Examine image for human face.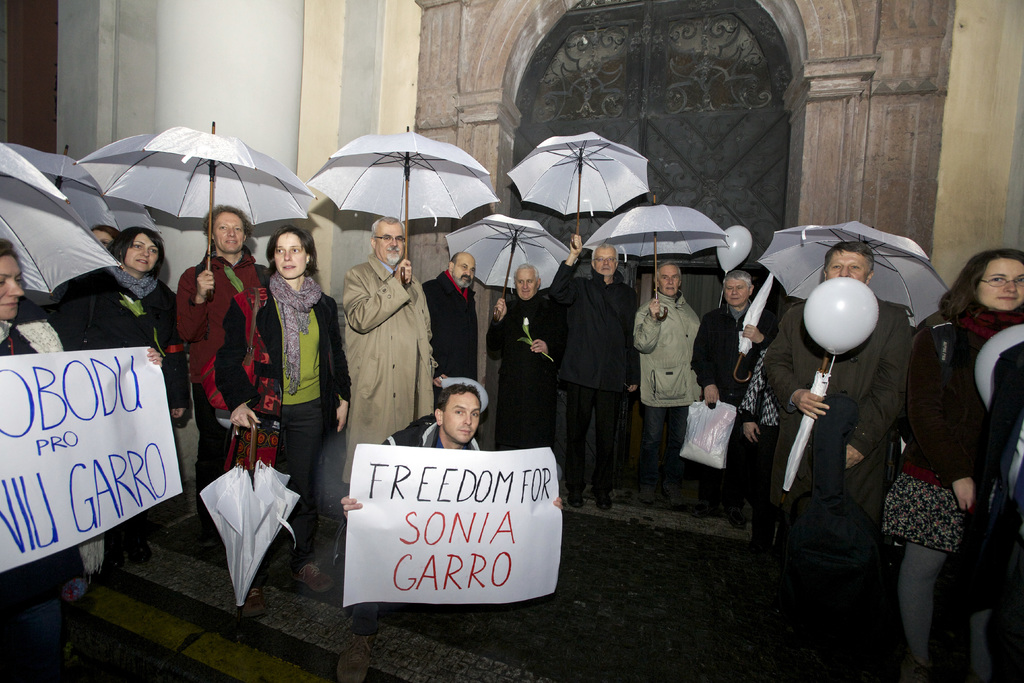
Examination result: bbox=(92, 224, 116, 254).
